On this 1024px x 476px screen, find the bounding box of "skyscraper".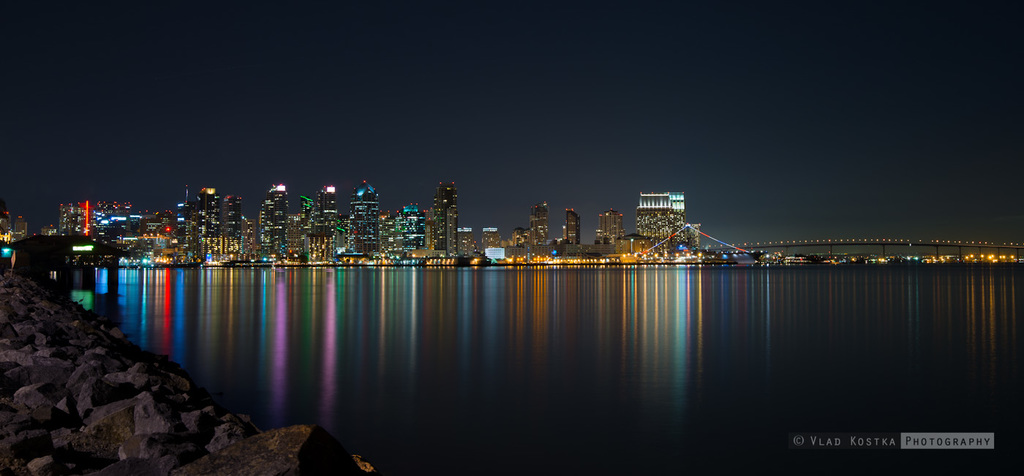
Bounding box: {"x1": 567, "y1": 210, "x2": 582, "y2": 246}.
